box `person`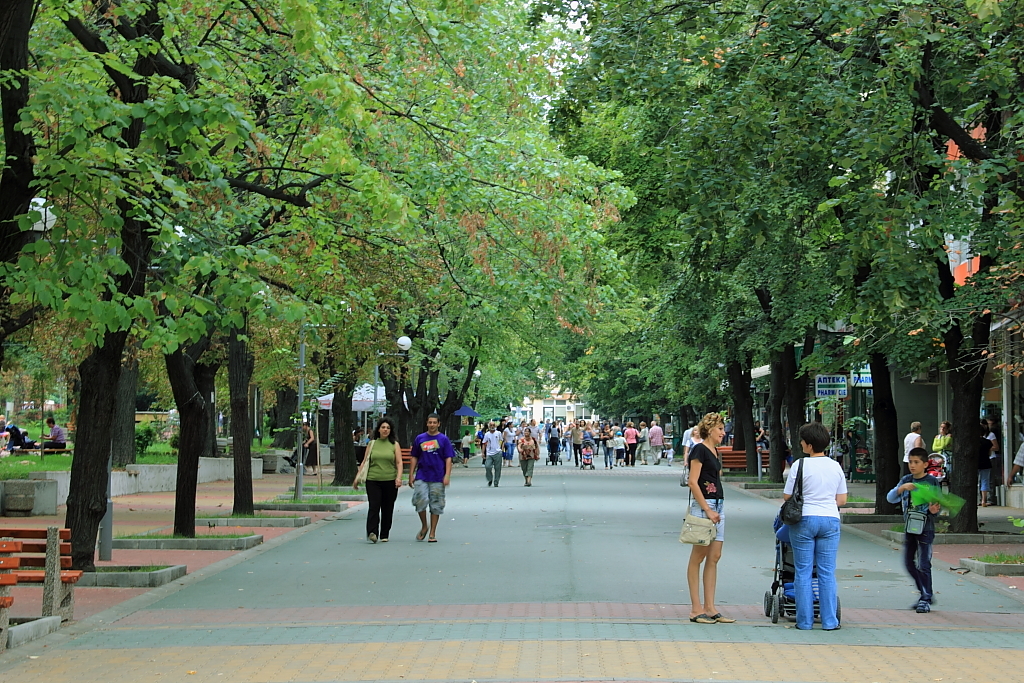
(302,421,321,477)
